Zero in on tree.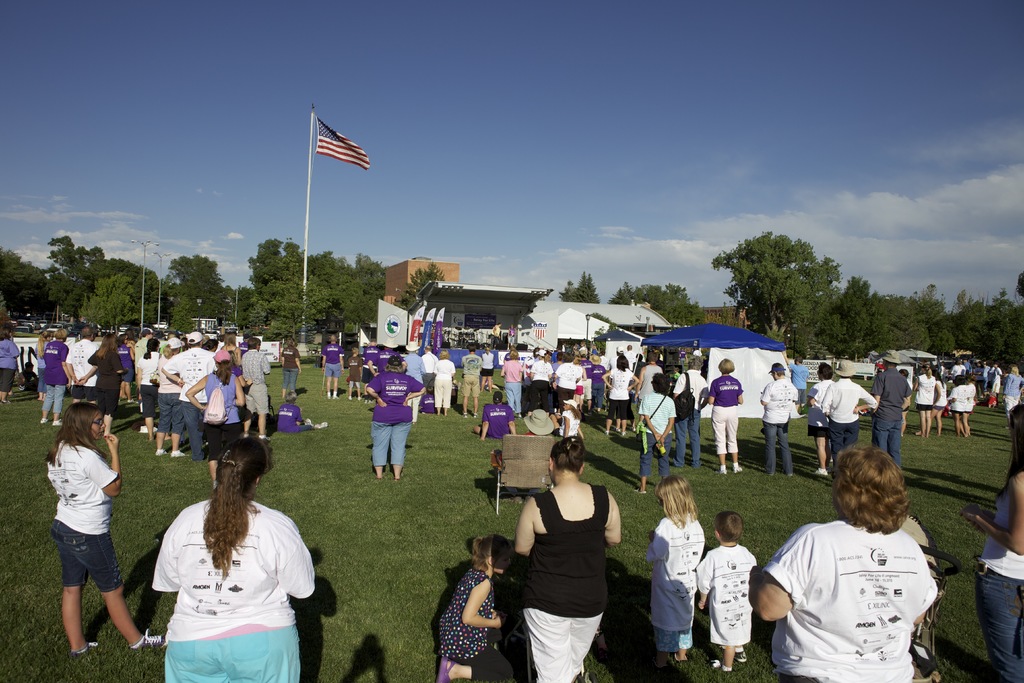
Zeroed in: 714:229:838:353.
